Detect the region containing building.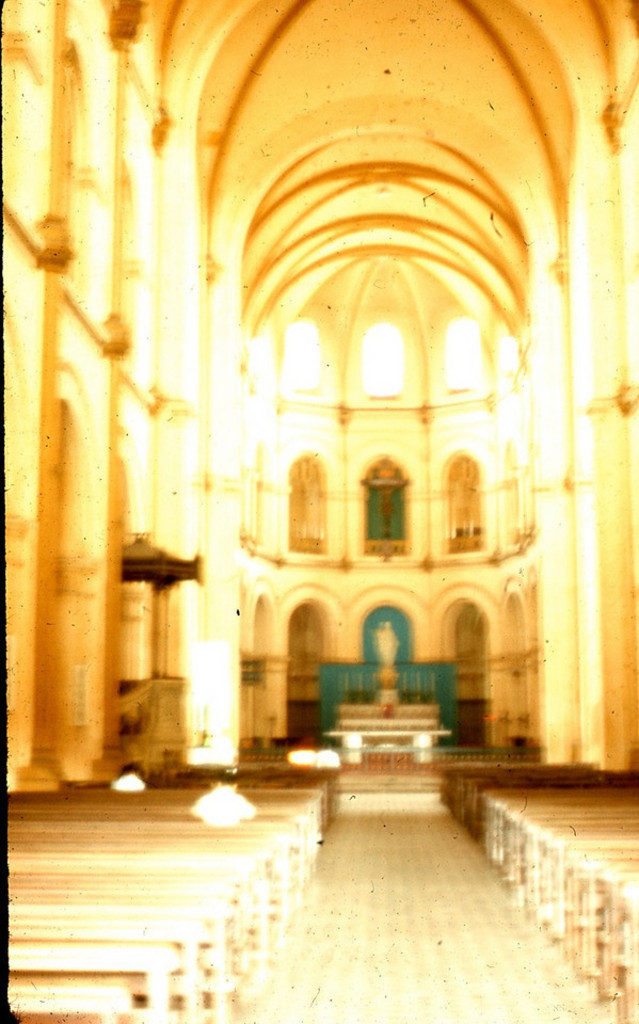
(5,0,635,1023).
